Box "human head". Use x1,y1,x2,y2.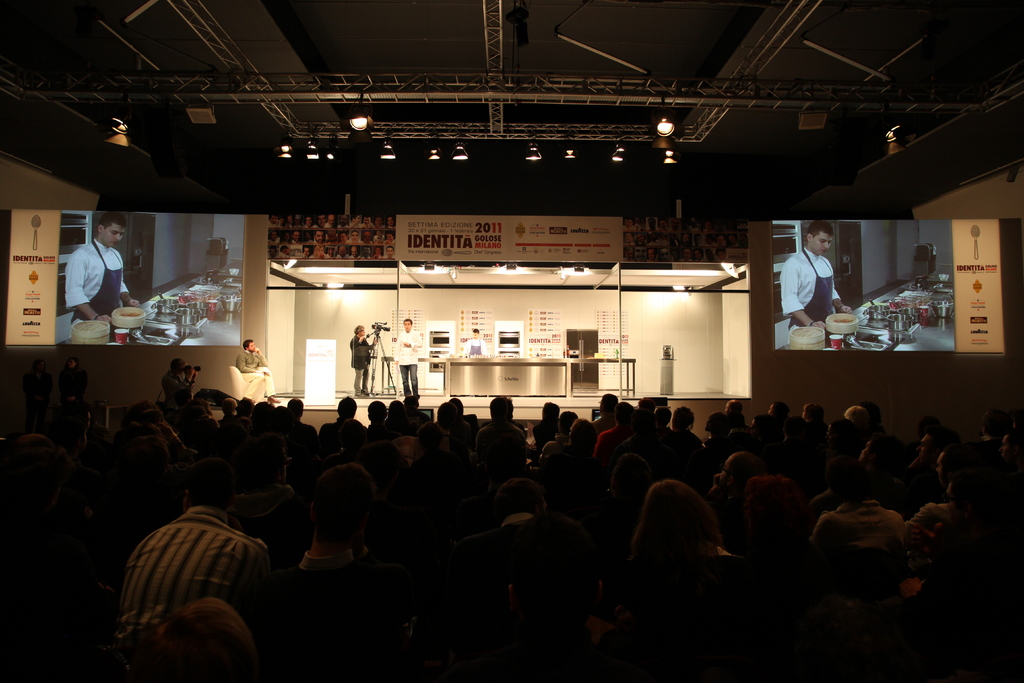
469,327,482,338.
